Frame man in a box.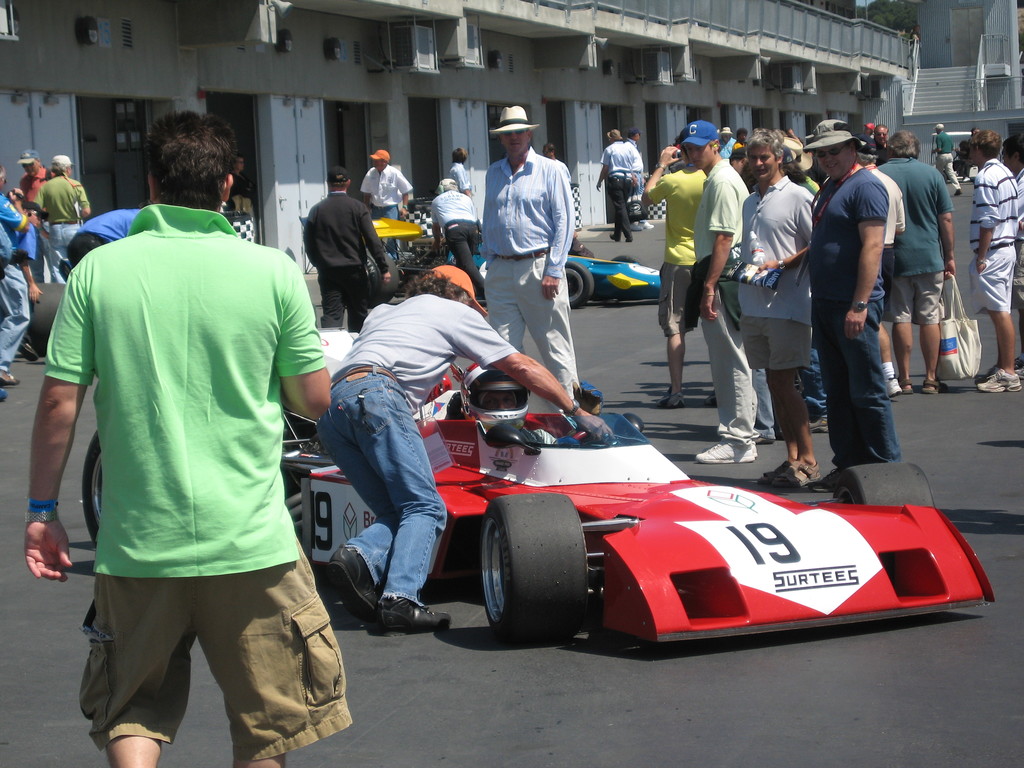
bbox(361, 151, 414, 214).
